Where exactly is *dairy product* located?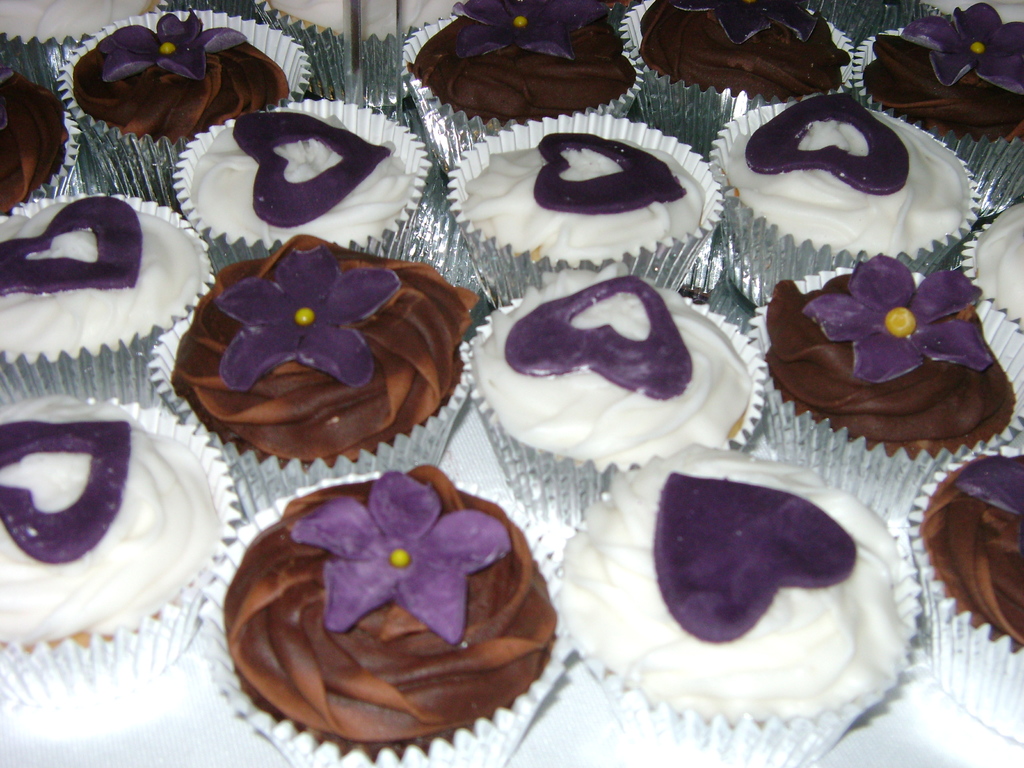
Its bounding box is [left=653, top=6, right=845, bottom=94].
